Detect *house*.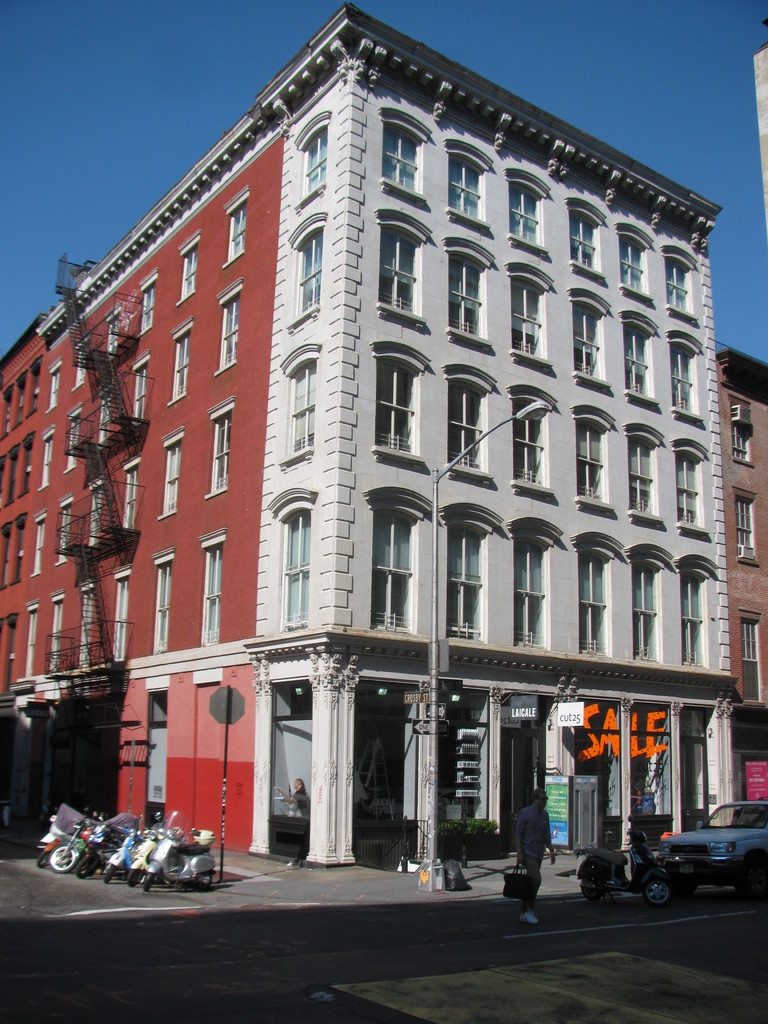
Detected at bbox=[35, 106, 262, 851].
